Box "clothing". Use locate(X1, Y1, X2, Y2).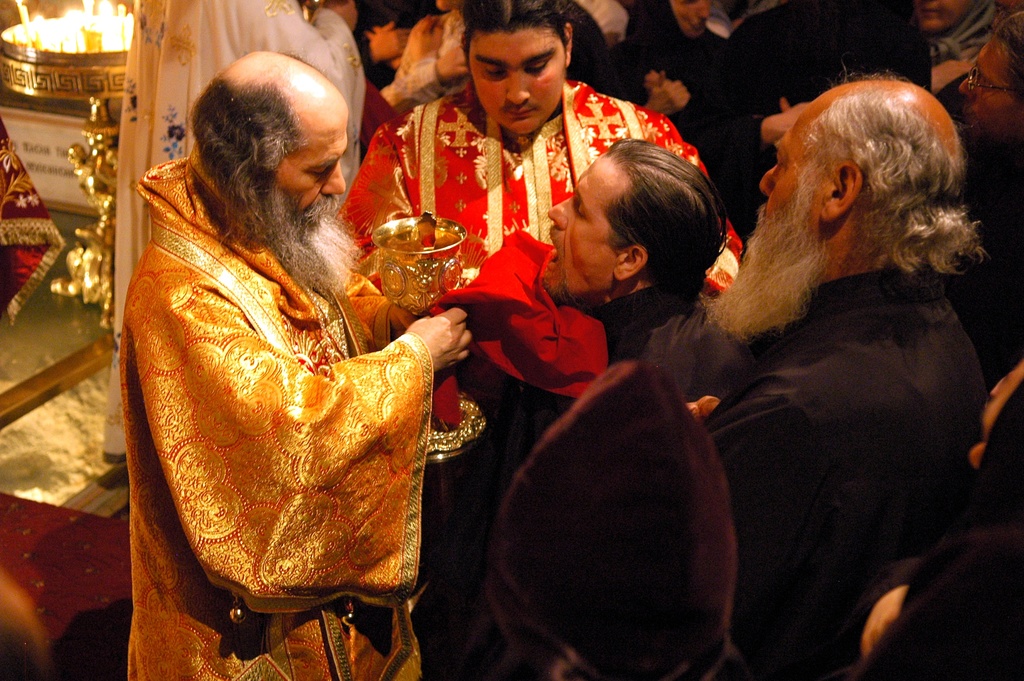
locate(484, 349, 749, 680).
